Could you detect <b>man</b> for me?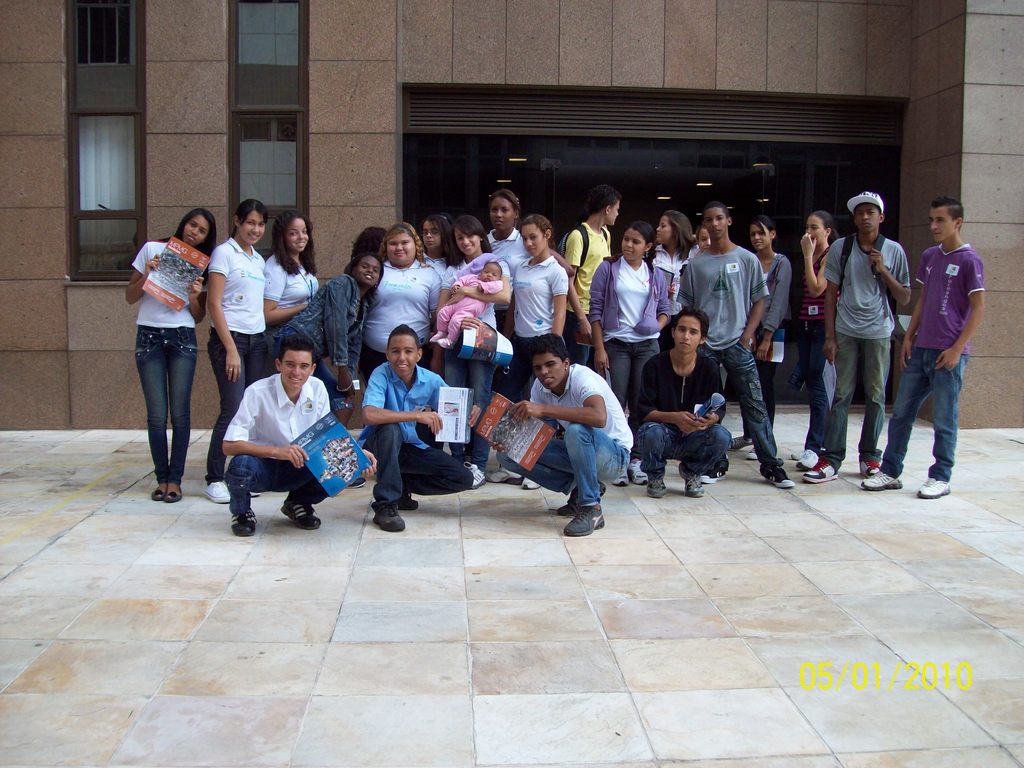
Detection result: (x1=214, y1=335, x2=379, y2=537).
